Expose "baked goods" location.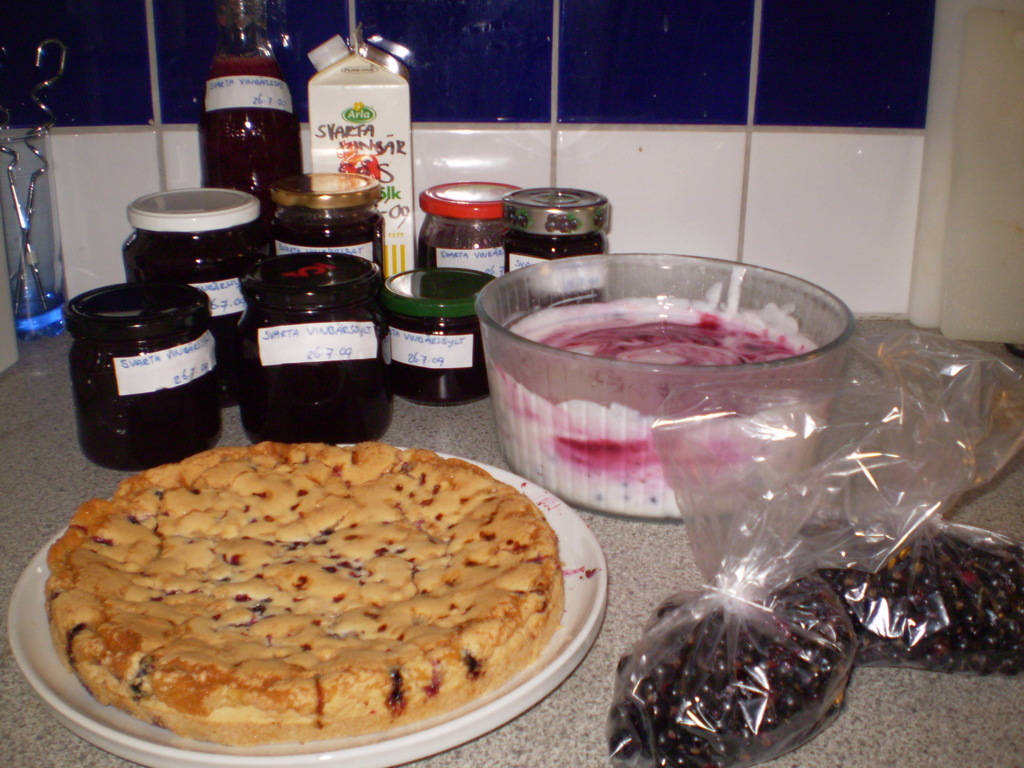
Exposed at locate(26, 460, 573, 761).
